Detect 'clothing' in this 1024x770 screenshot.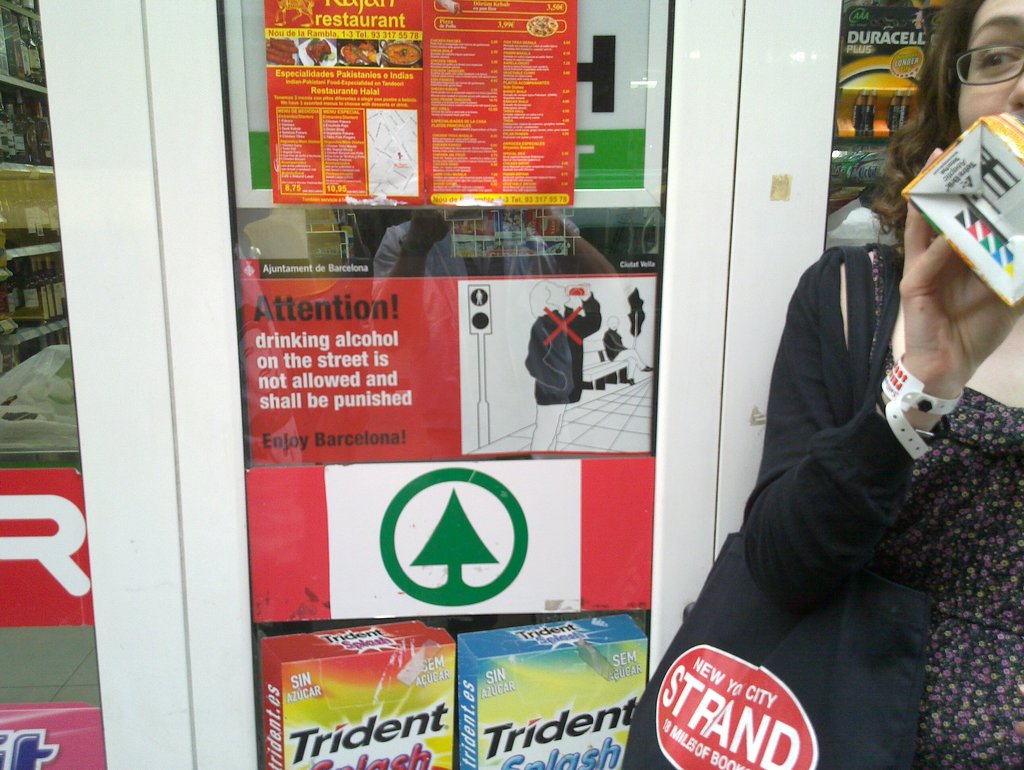
Detection: select_region(735, 239, 1020, 769).
